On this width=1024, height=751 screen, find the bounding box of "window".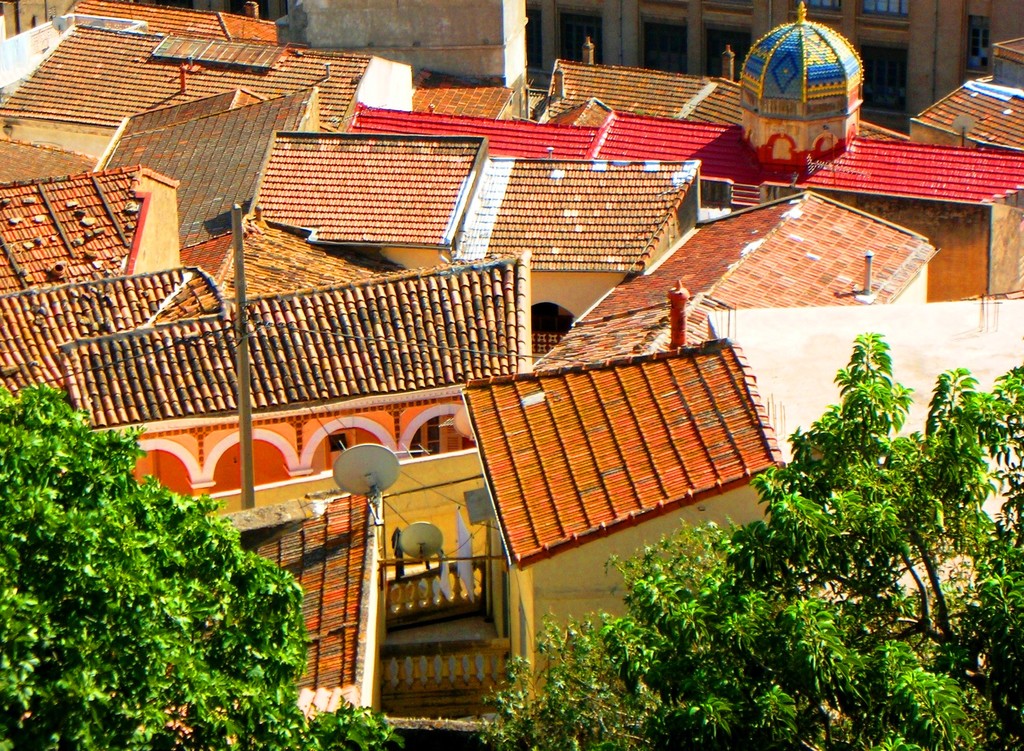
Bounding box: [x1=637, y1=10, x2=692, y2=76].
